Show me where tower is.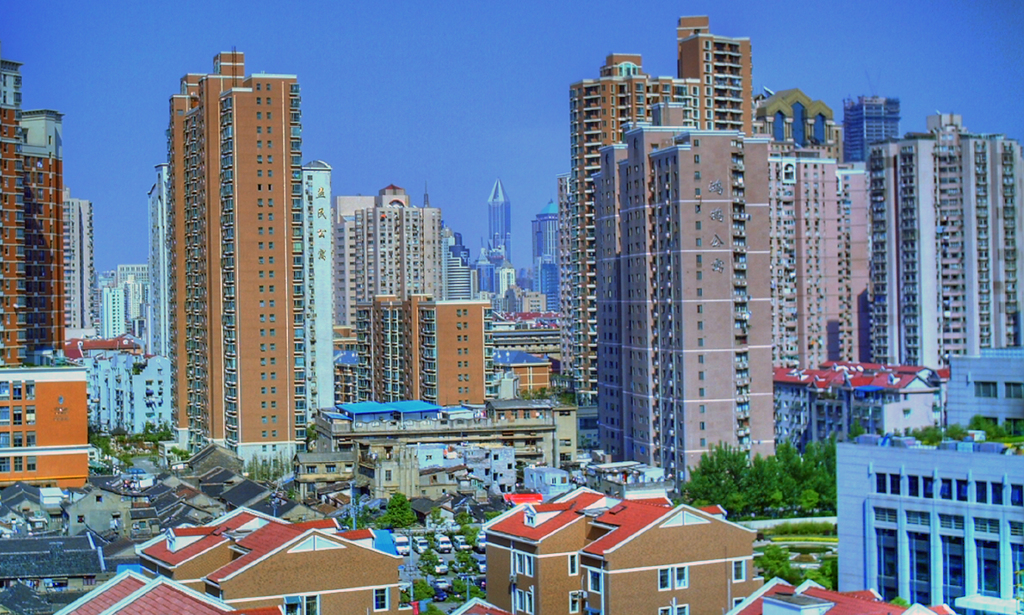
tower is at bbox=[138, 35, 344, 451].
